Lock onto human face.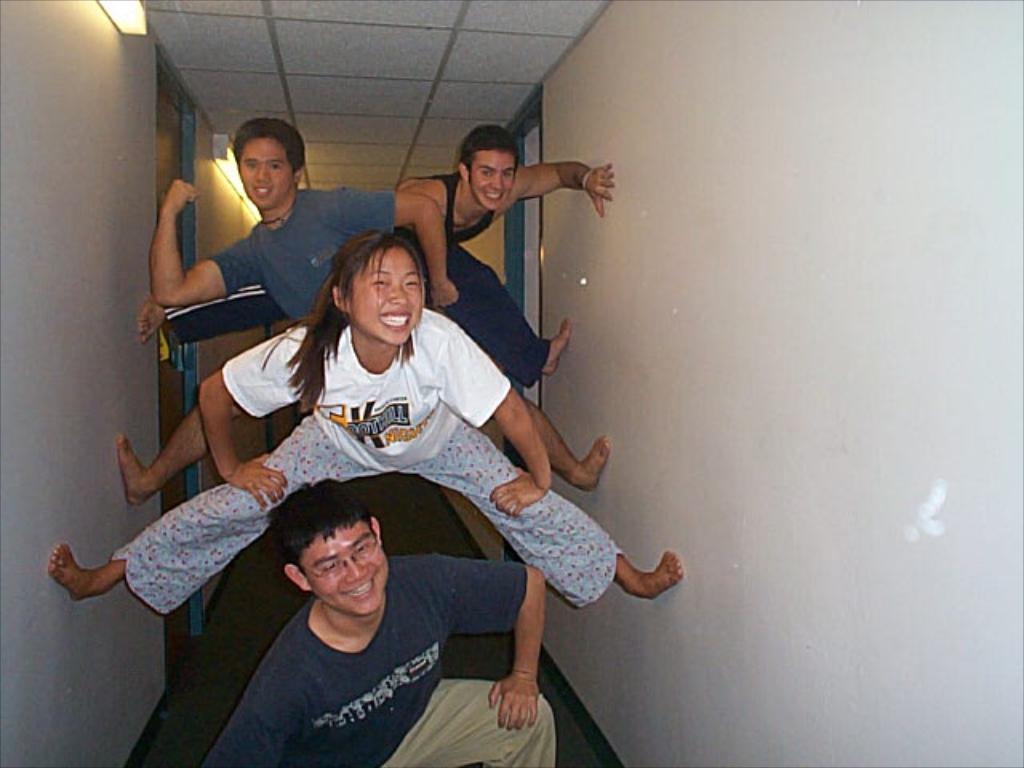
Locked: <bbox>237, 133, 293, 214</bbox>.
